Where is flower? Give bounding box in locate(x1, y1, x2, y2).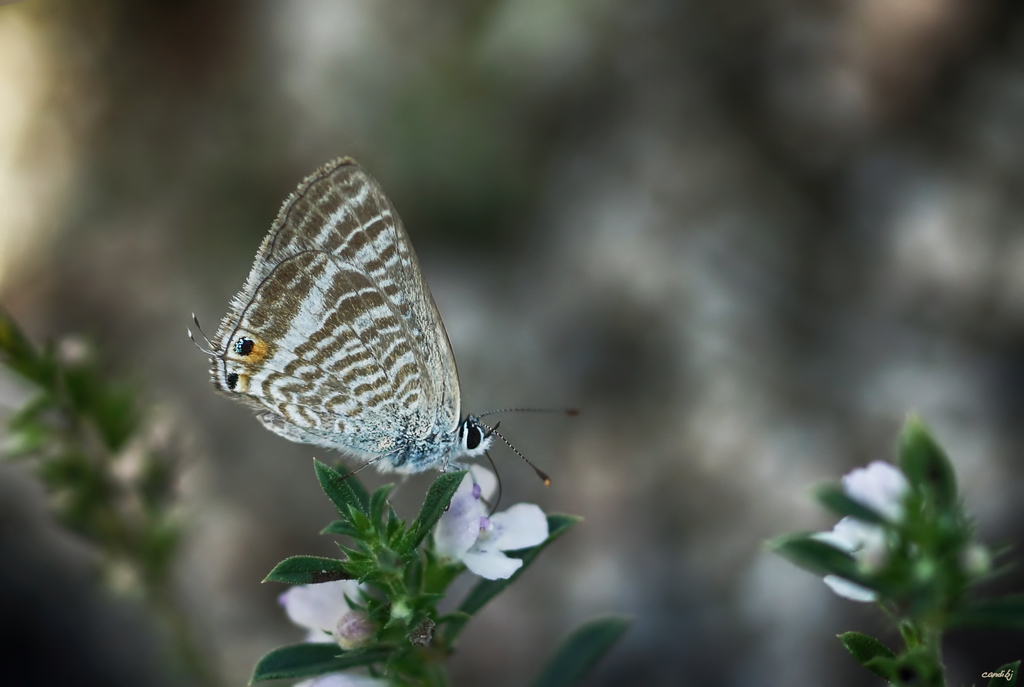
locate(815, 454, 921, 602).
